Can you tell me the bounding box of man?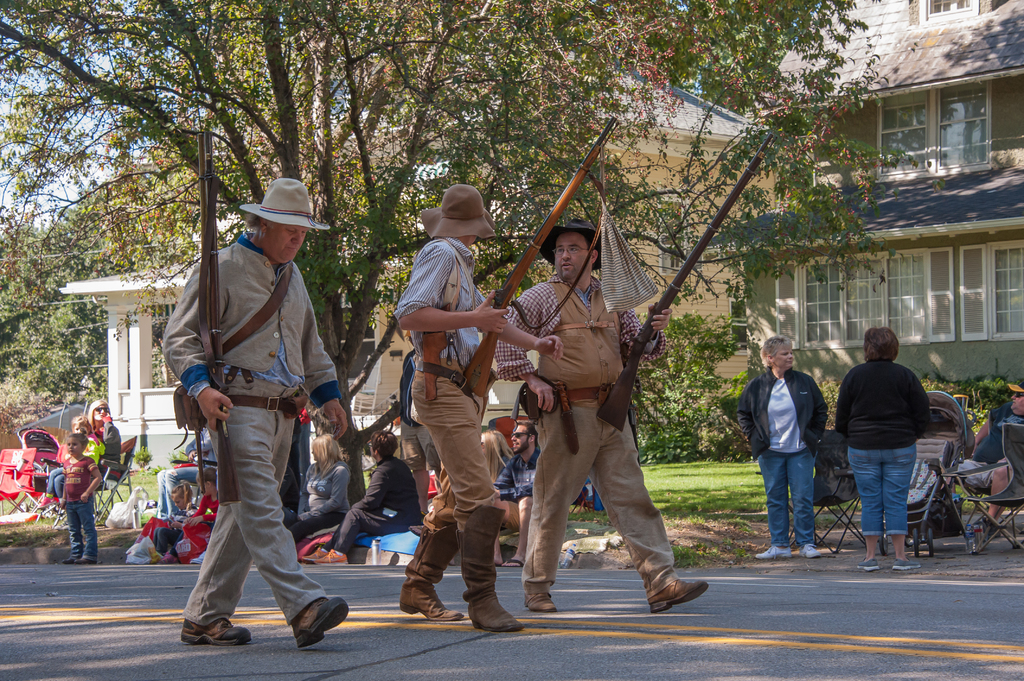
<box>490,419,543,566</box>.
